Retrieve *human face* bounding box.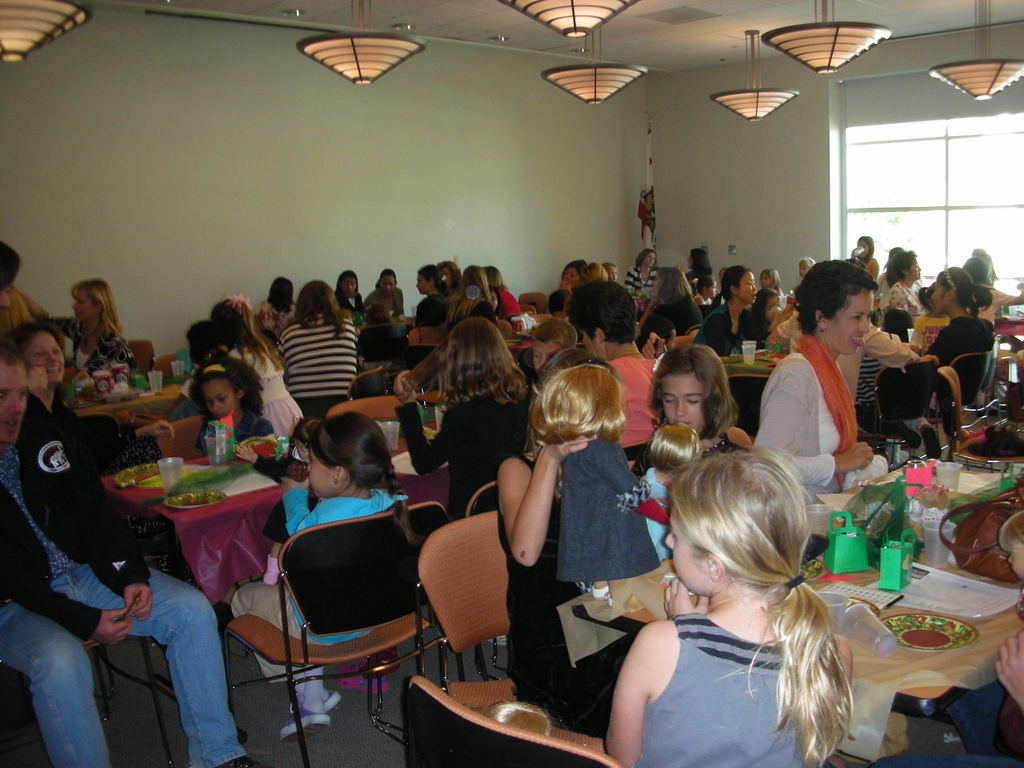
Bounding box: region(0, 356, 28, 444).
